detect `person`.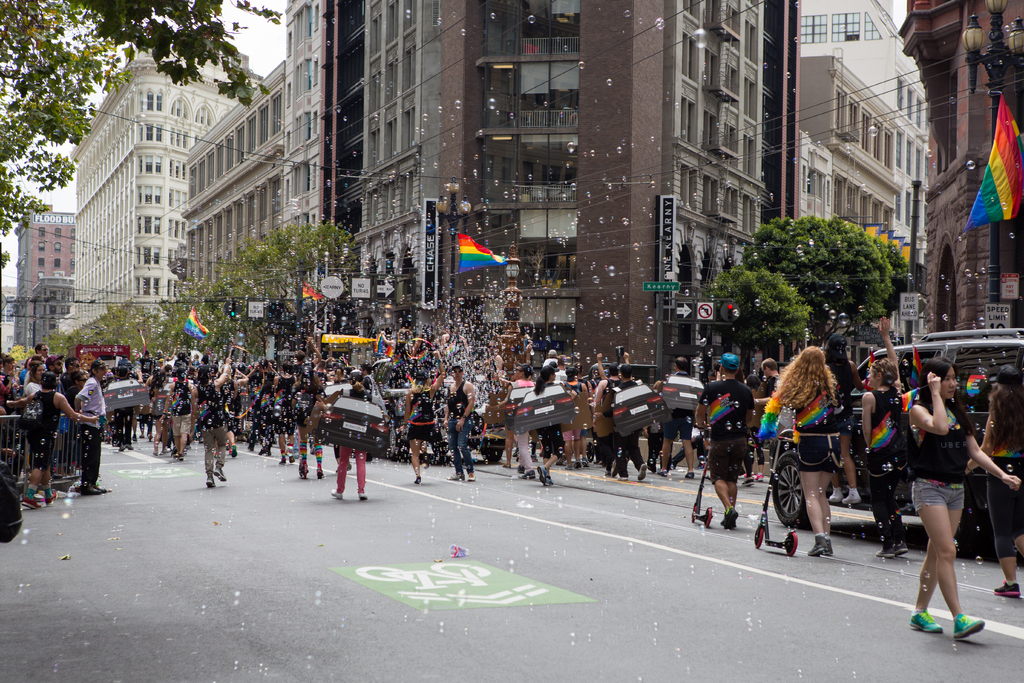
Detected at 911 353 1020 638.
